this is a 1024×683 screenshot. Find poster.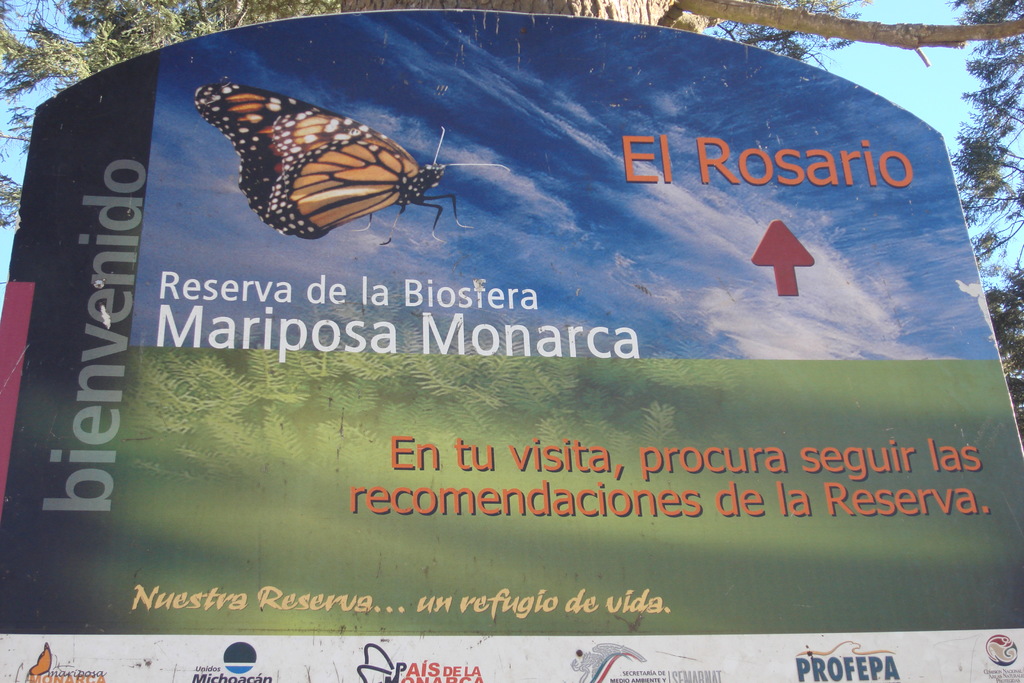
Bounding box: [1,6,1023,682].
